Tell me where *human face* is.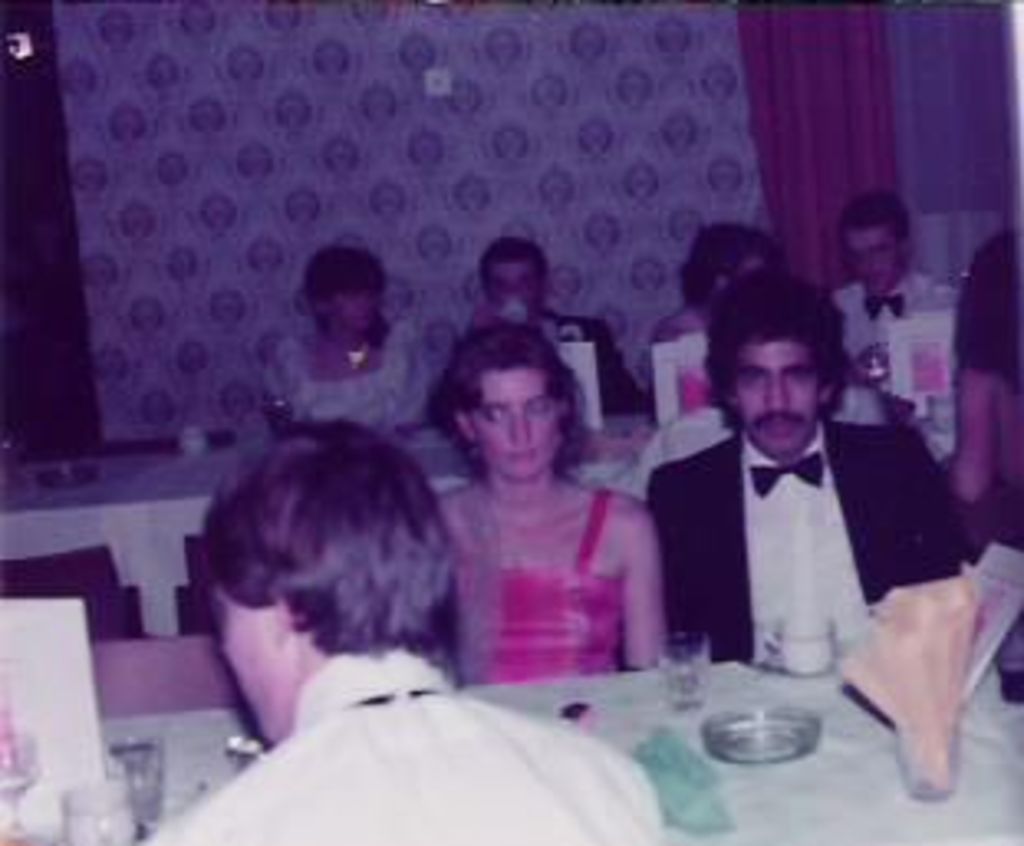
*human face* is at rect(474, 365, 553, 481).
